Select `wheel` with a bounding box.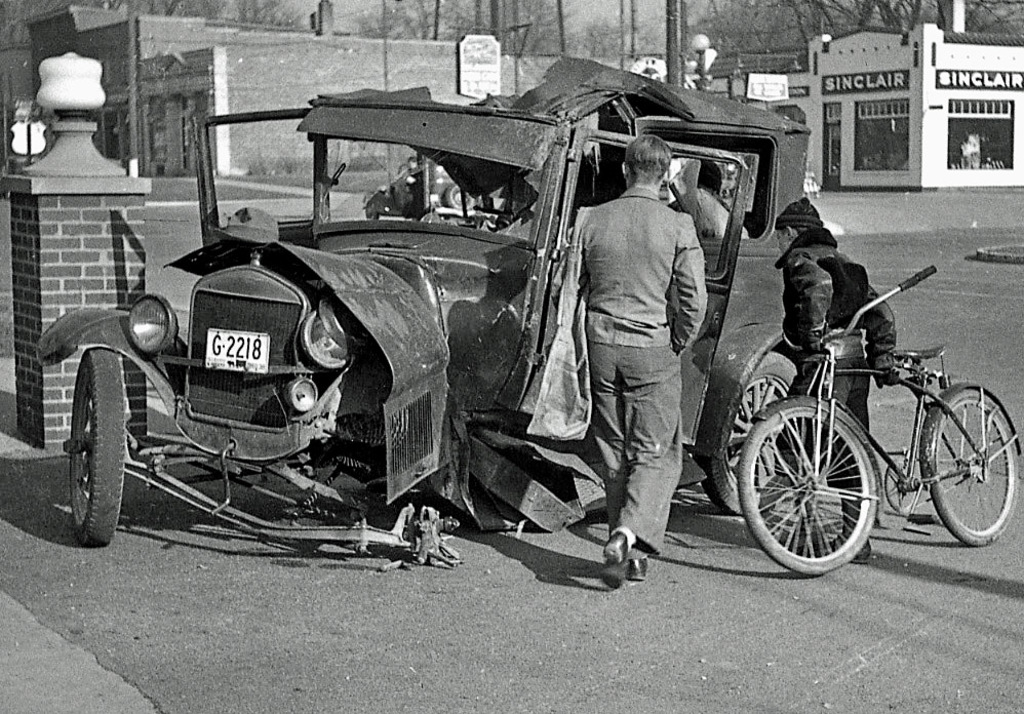
left=695, top=352, right=798, bottom=514.
